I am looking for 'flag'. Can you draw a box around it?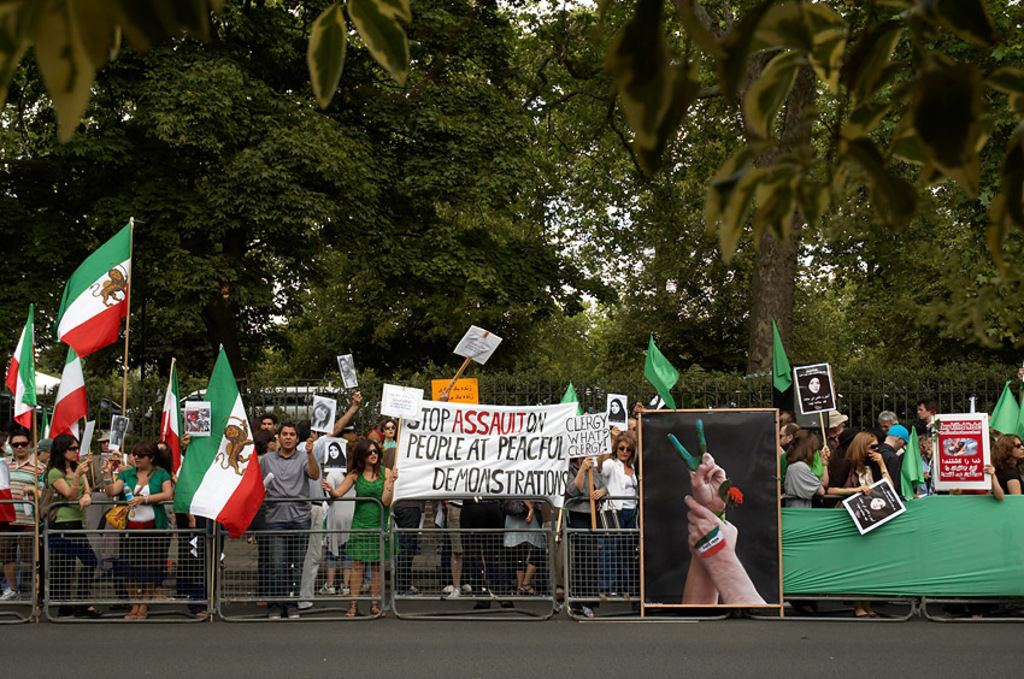
Sure, the bounding box is <bbox>54, 222, 135, 360</bbox>.
